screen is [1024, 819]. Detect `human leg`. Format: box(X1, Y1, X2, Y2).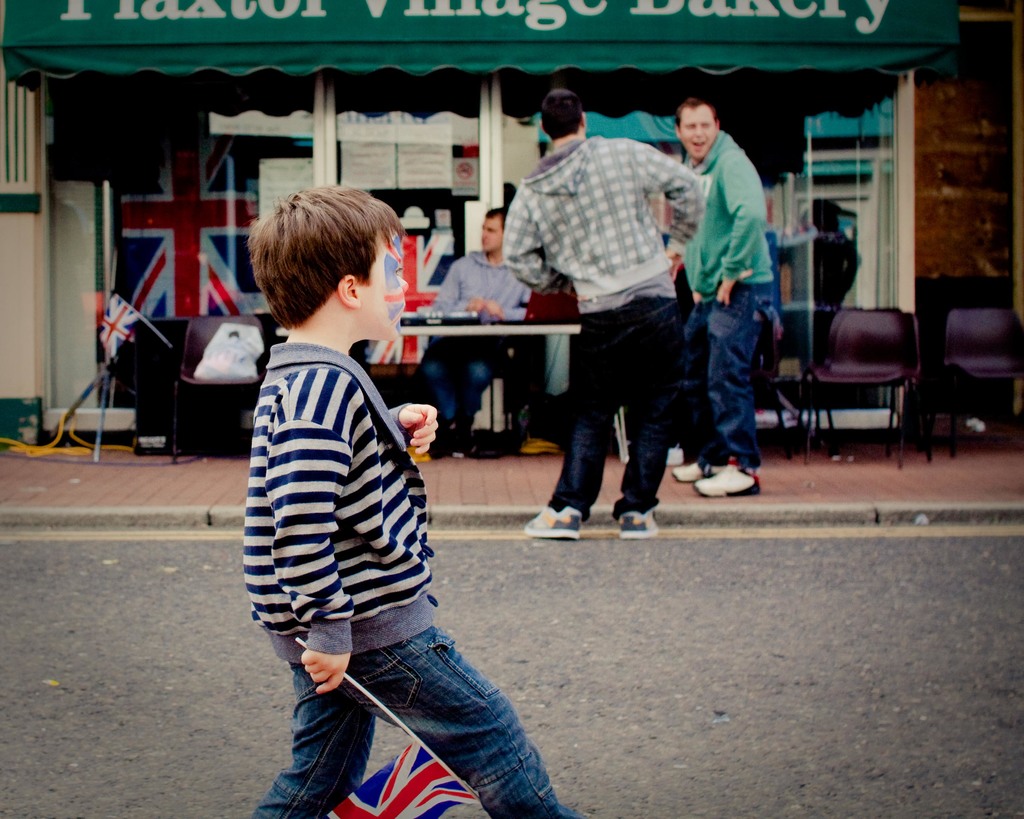
box(690, 277, 772, 498).
